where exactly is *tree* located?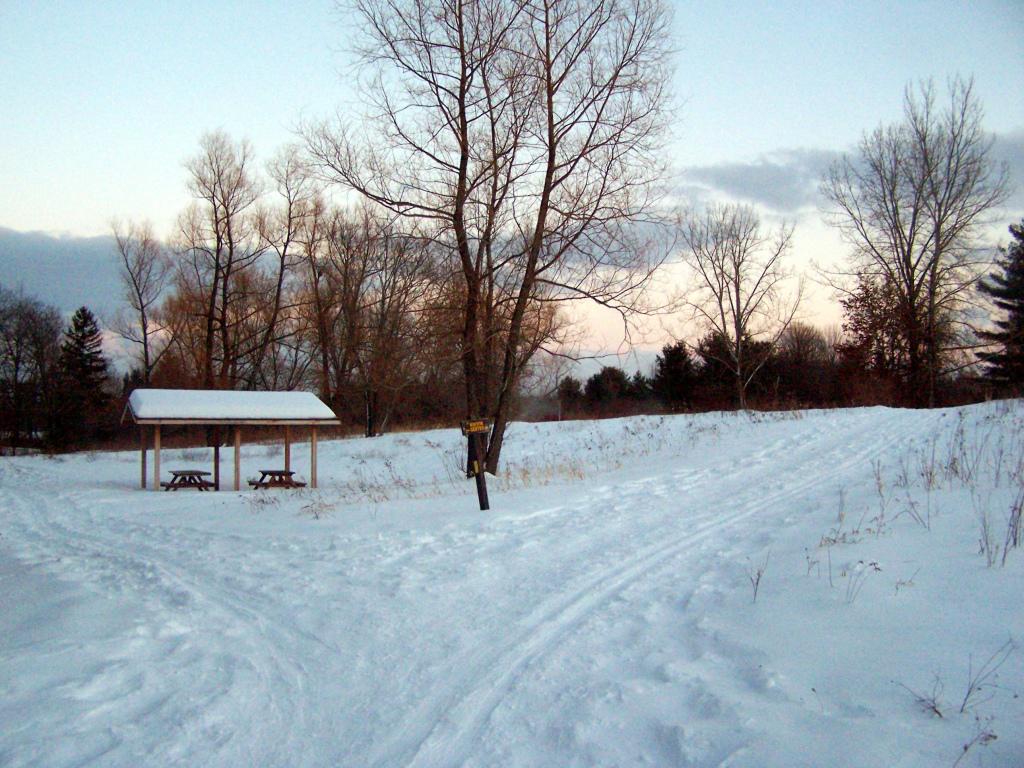
Its bounding box is (left=757, top=317, right=840, bottom=386).
